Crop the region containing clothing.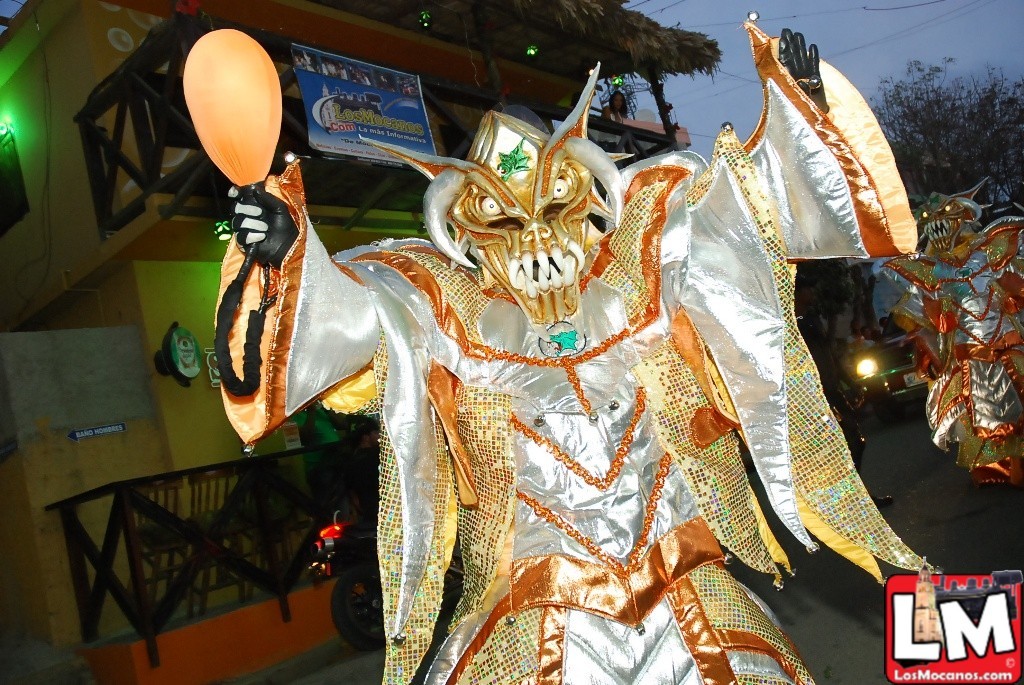
Crop region: l=272, t=33, r=894, b=659.
